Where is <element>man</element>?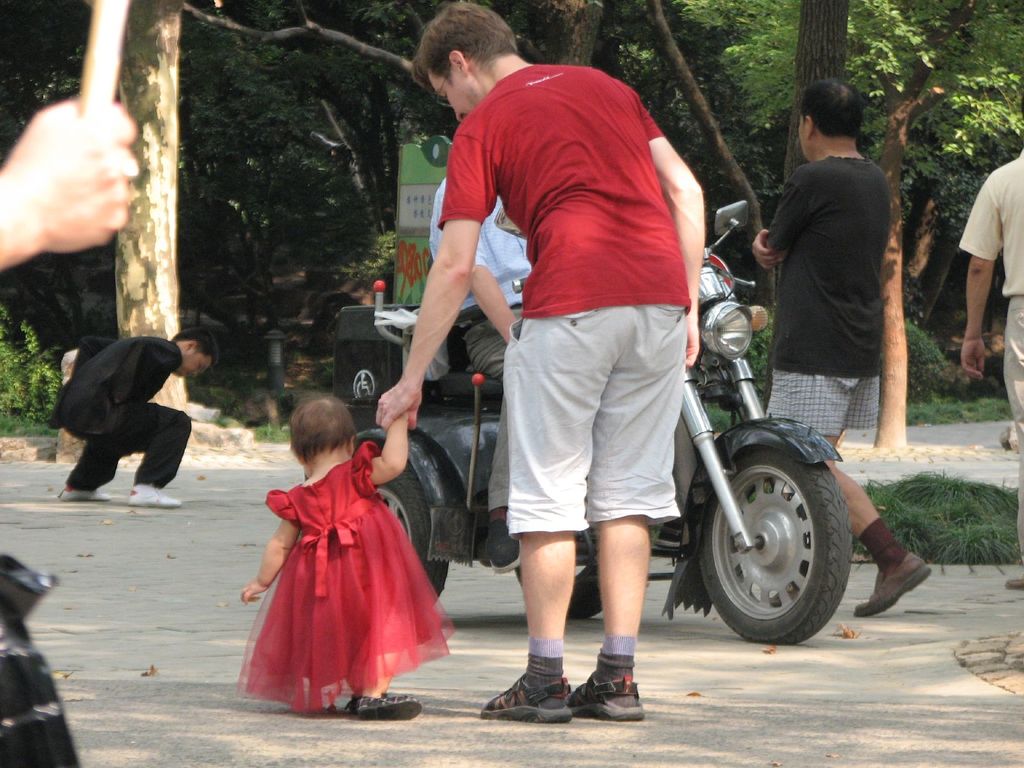
744 85 934 618.
